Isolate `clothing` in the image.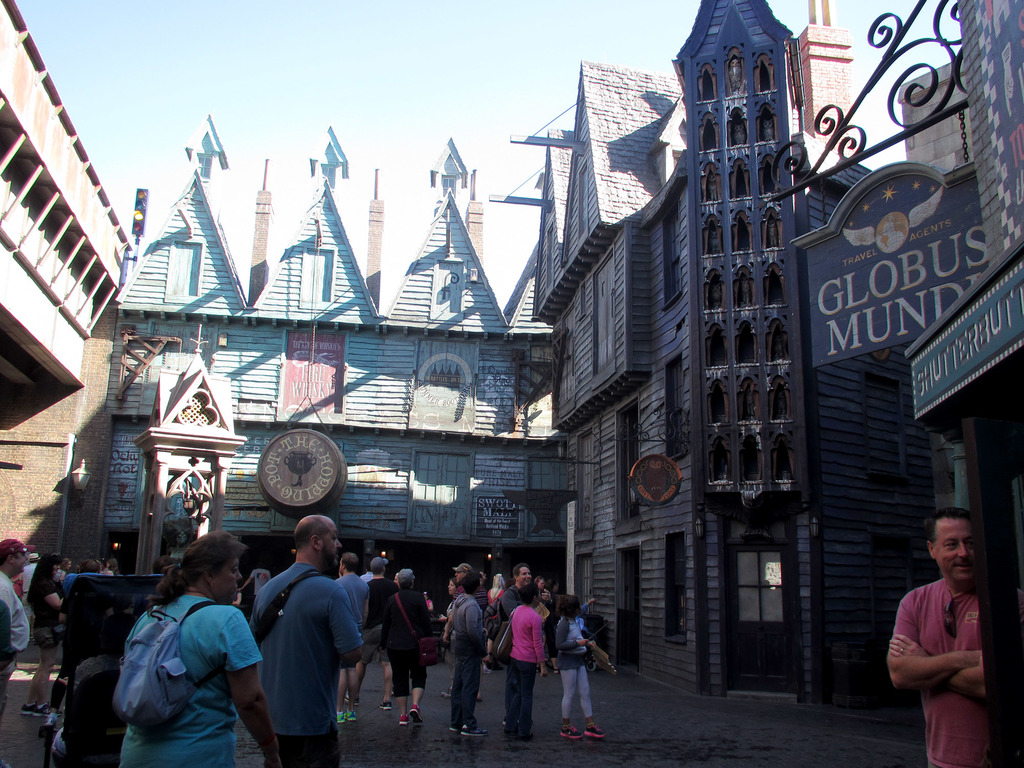
Isolated region: [886,582,991,766].
